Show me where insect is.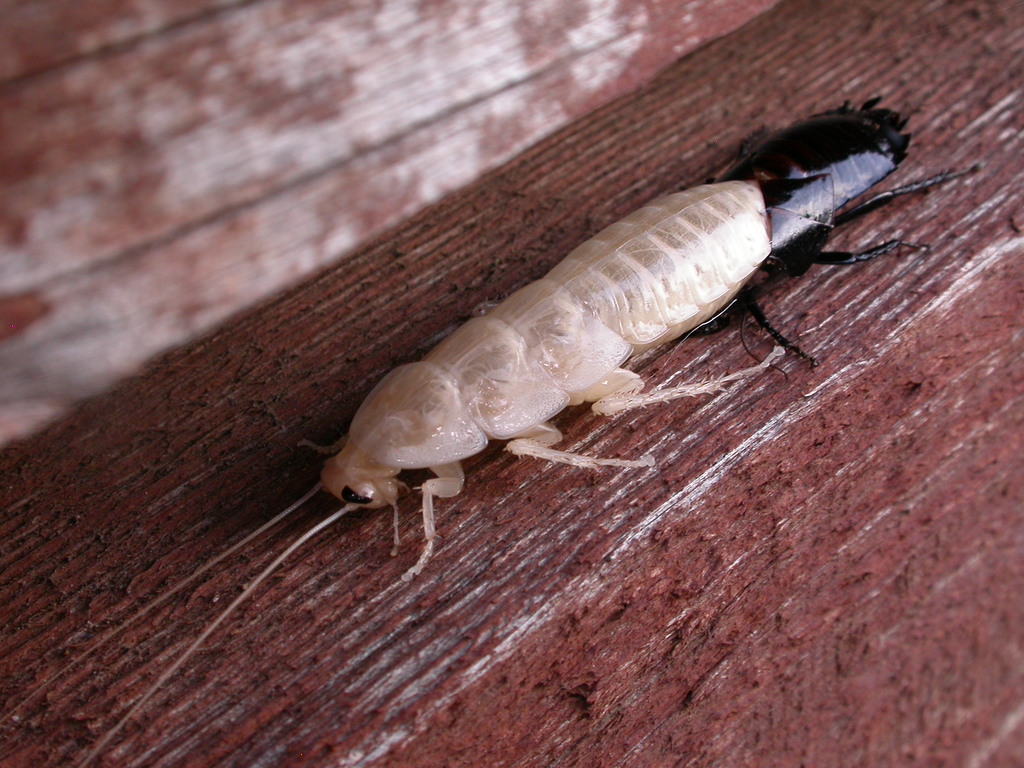
insect is at 0, 93, 984, 767.
